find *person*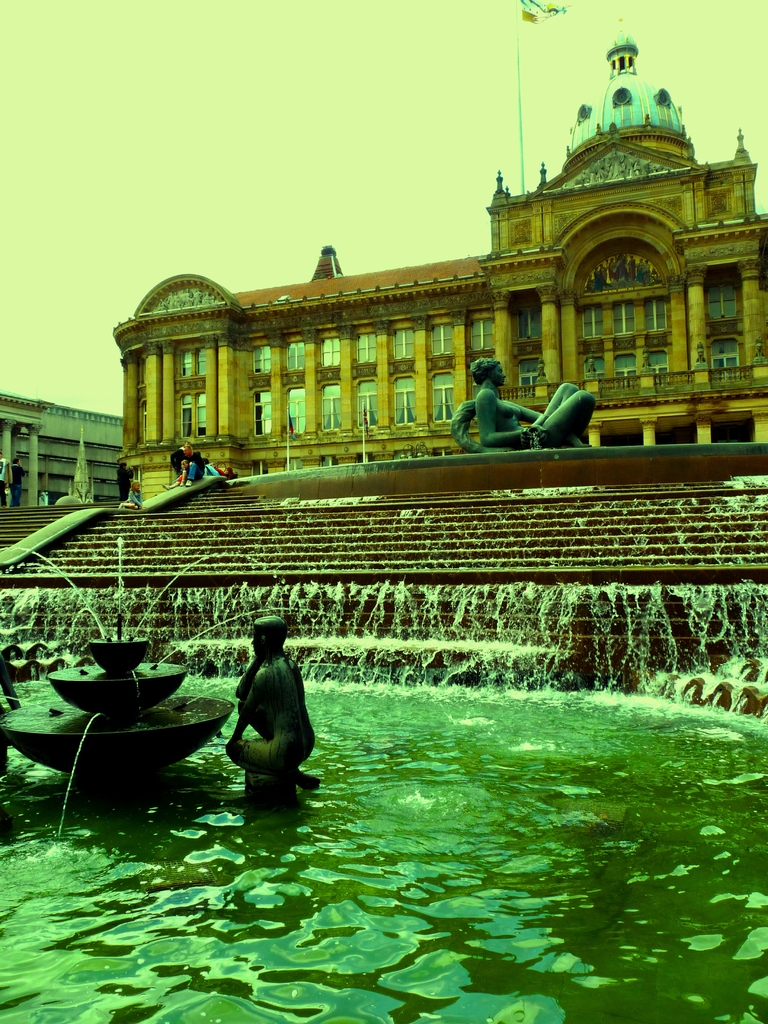
x1=118 y1=479 x2=150 y2=511
